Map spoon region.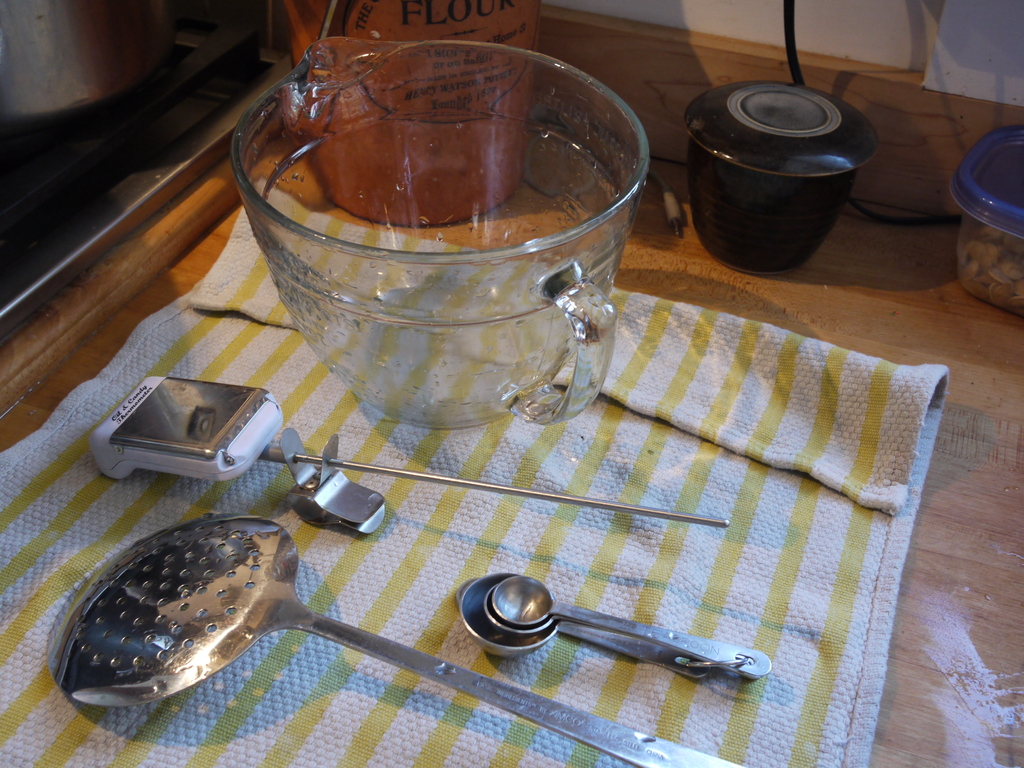
Mapped to [461,584,710,683].
